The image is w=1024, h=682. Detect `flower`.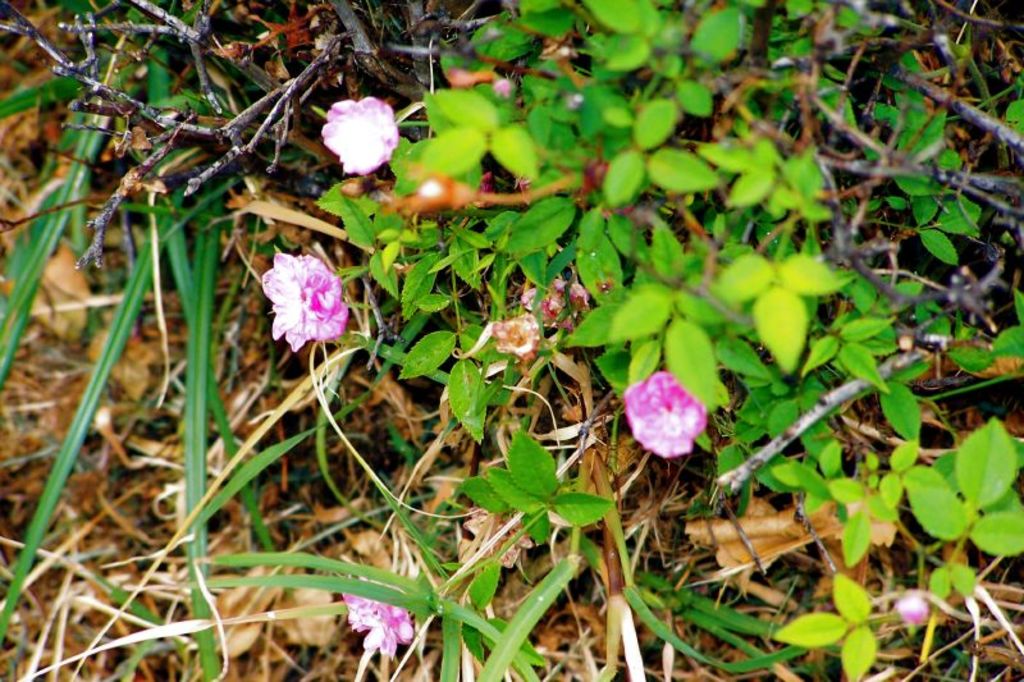
Detection: (left=340, top=594, right=415, bottom=659).
